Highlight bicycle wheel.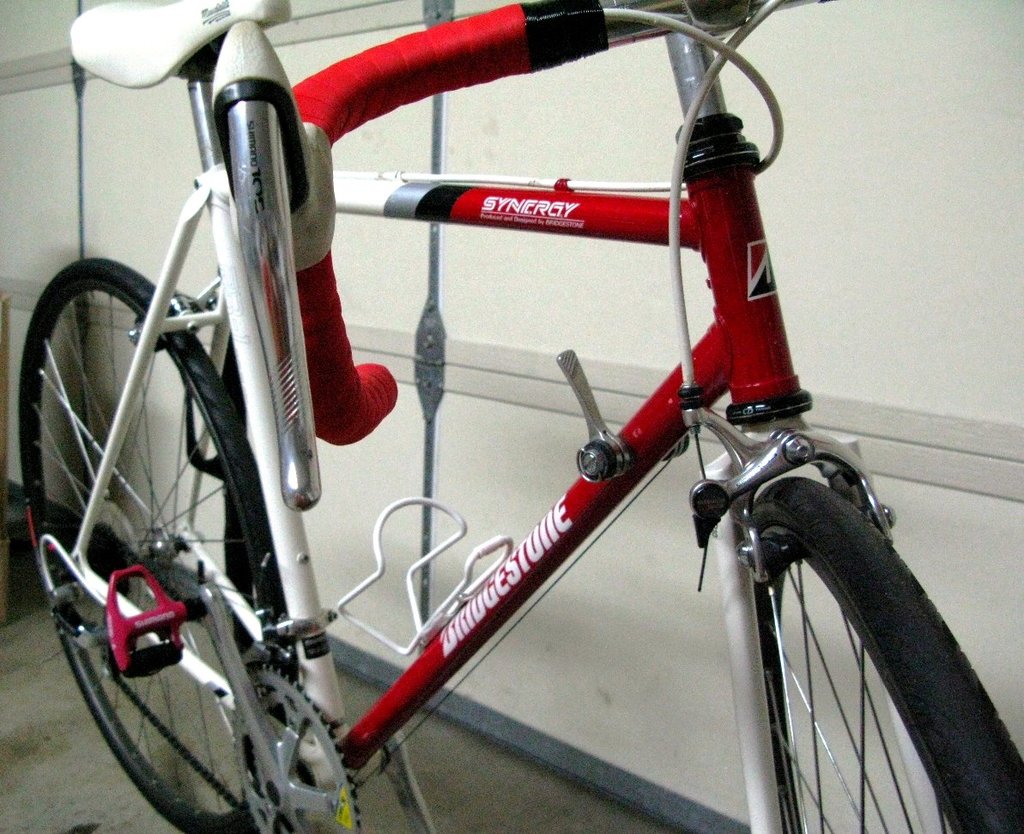
Highlighted region: Rect(747, 478, 1023, 833).
